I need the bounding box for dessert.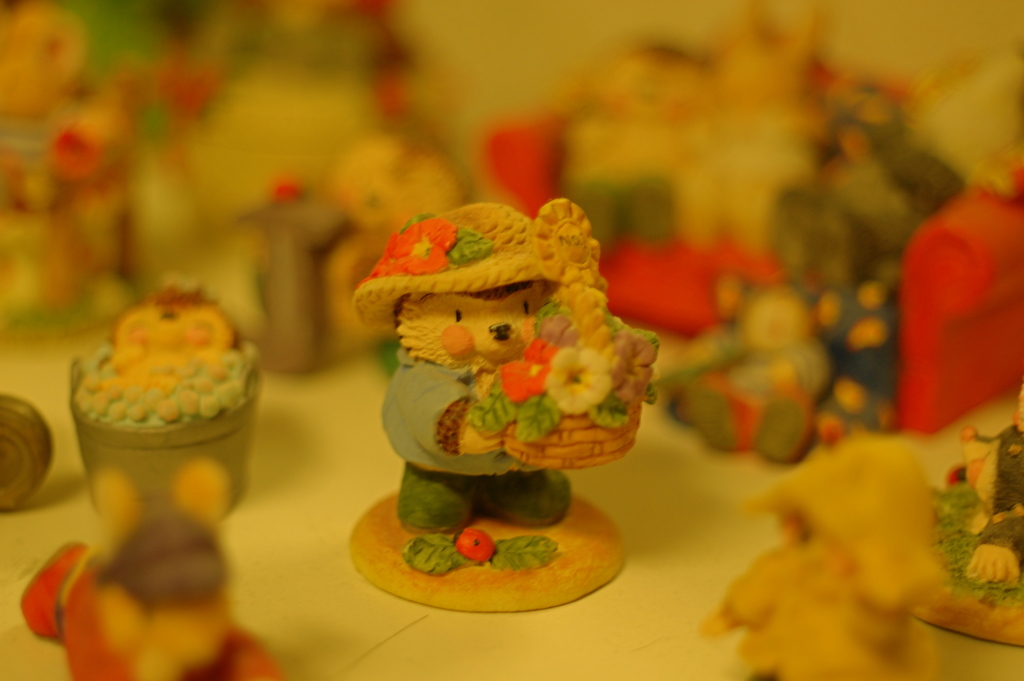
Here it is: {"x1": 326, "y1": 136, "x2": 472, "y2": 346}.
